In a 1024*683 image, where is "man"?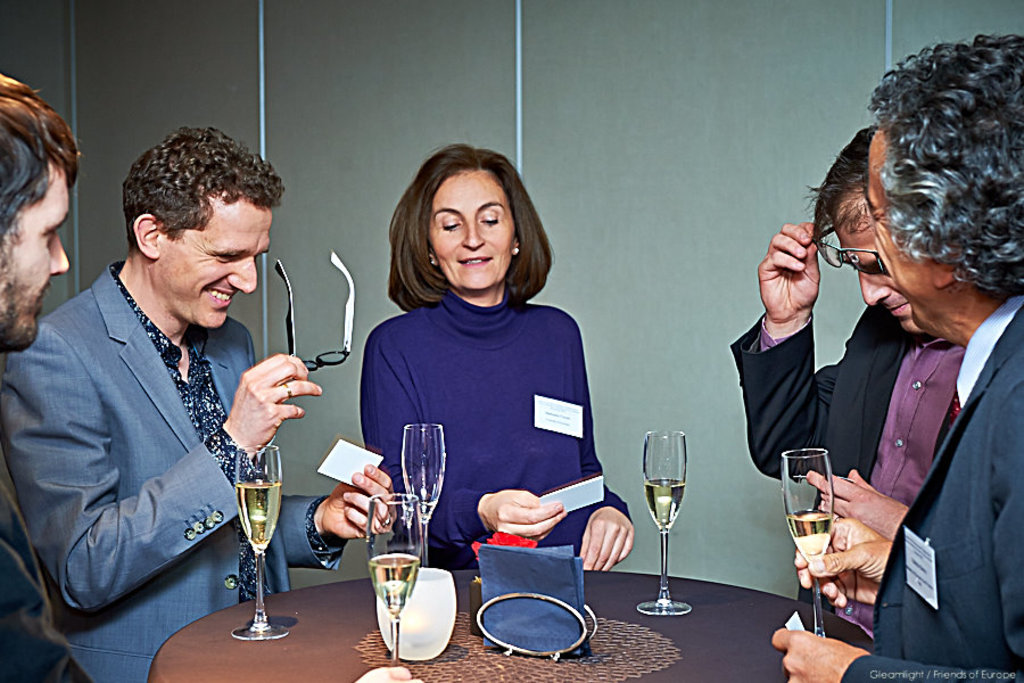
region(22, 133, 297, 664).
